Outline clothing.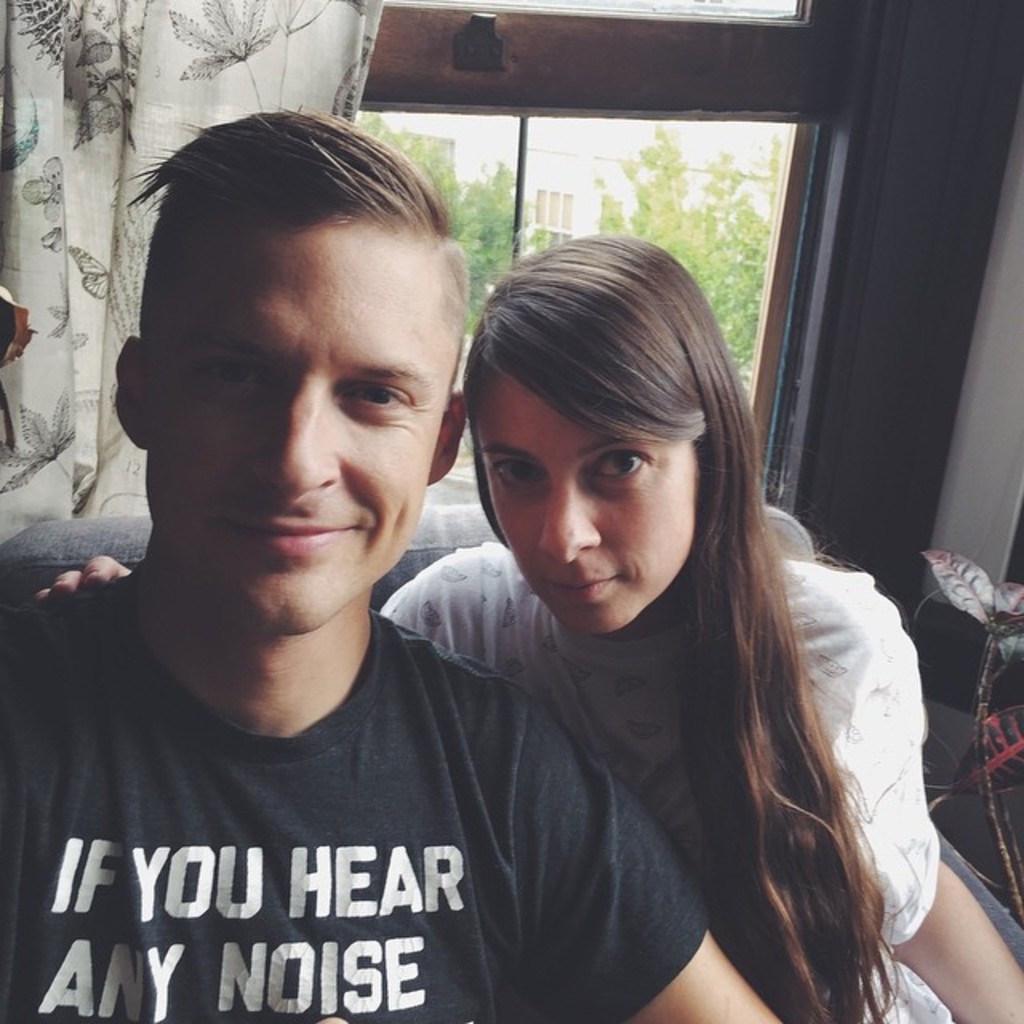
Outline: left=0, top=571, right=728, bottom=1022.
